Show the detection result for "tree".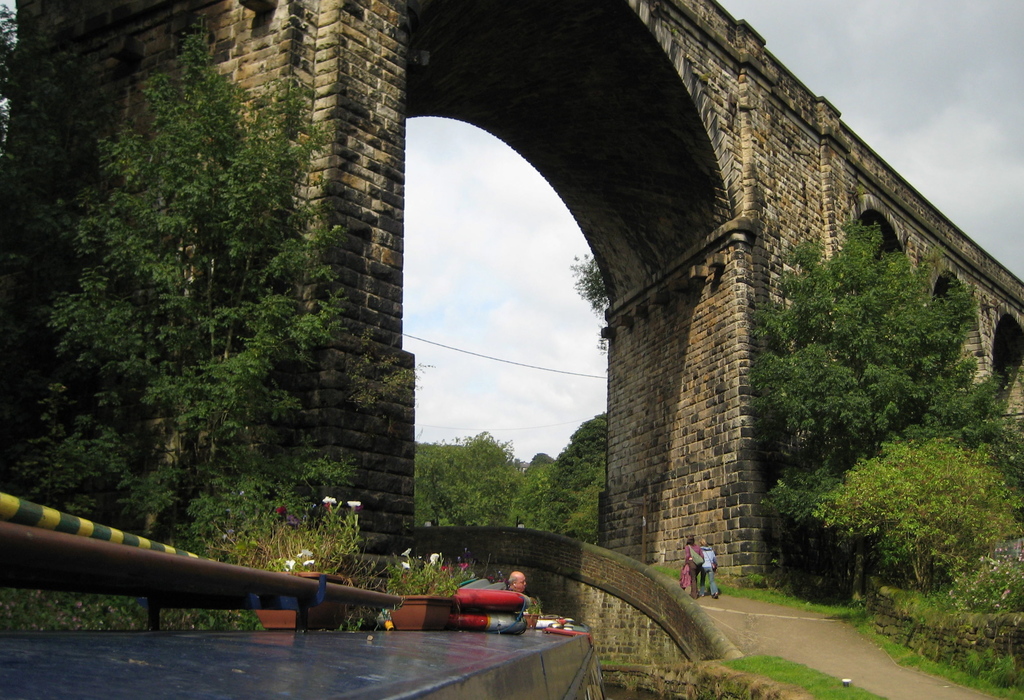
crop(746, 218, 1023, 574).
